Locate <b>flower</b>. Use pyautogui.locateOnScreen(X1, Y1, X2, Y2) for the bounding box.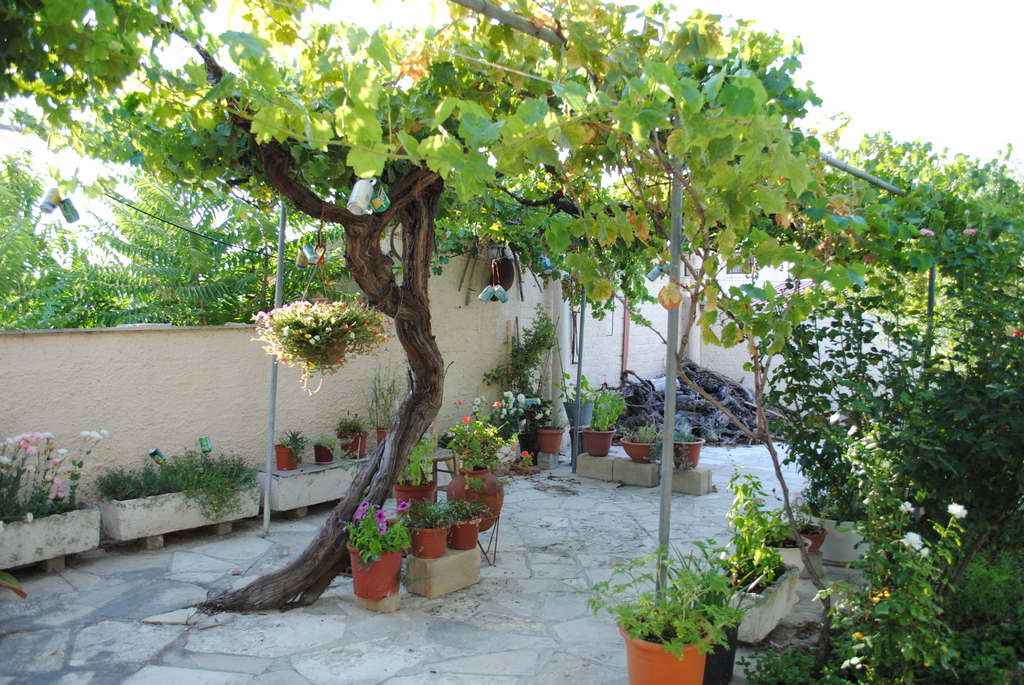
pyautogui.locateOnScreen(894, 530, 924, 547).
